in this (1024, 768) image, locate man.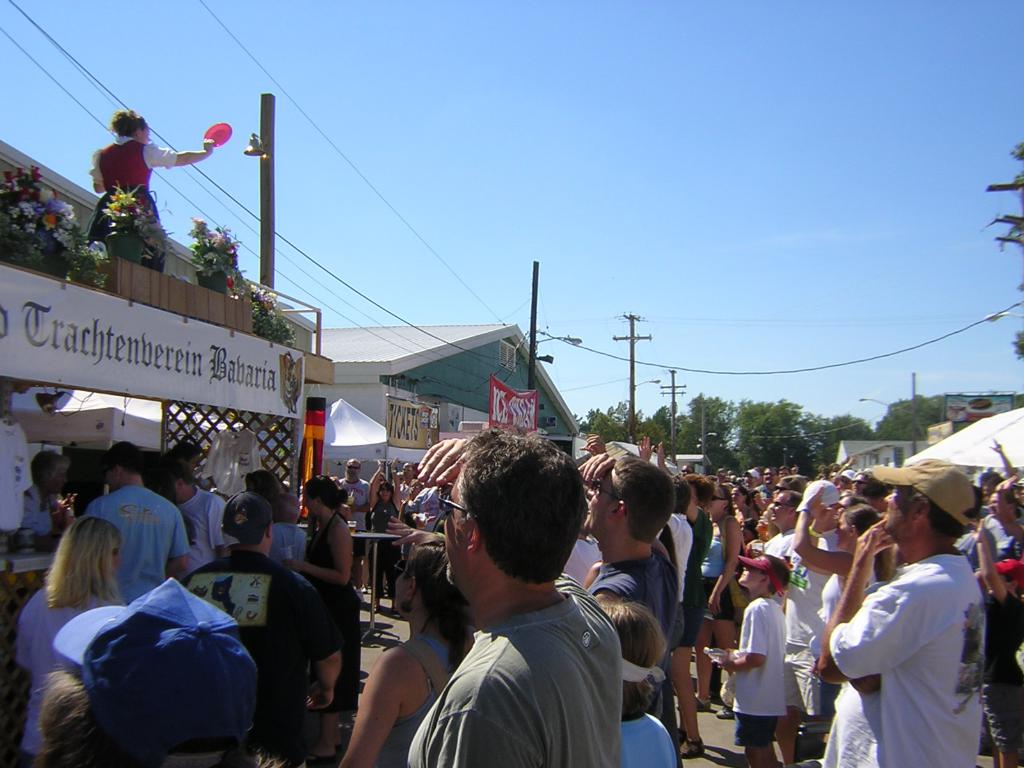
Bounding box: bbox=[158, 458, 227, 561].
